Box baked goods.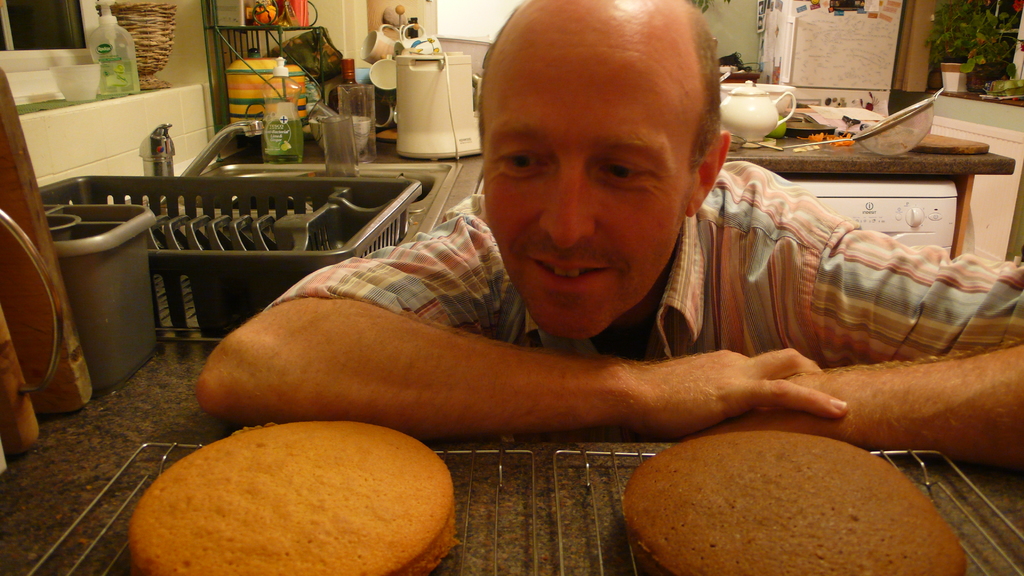
BBox(122, 410, 461, 575).
